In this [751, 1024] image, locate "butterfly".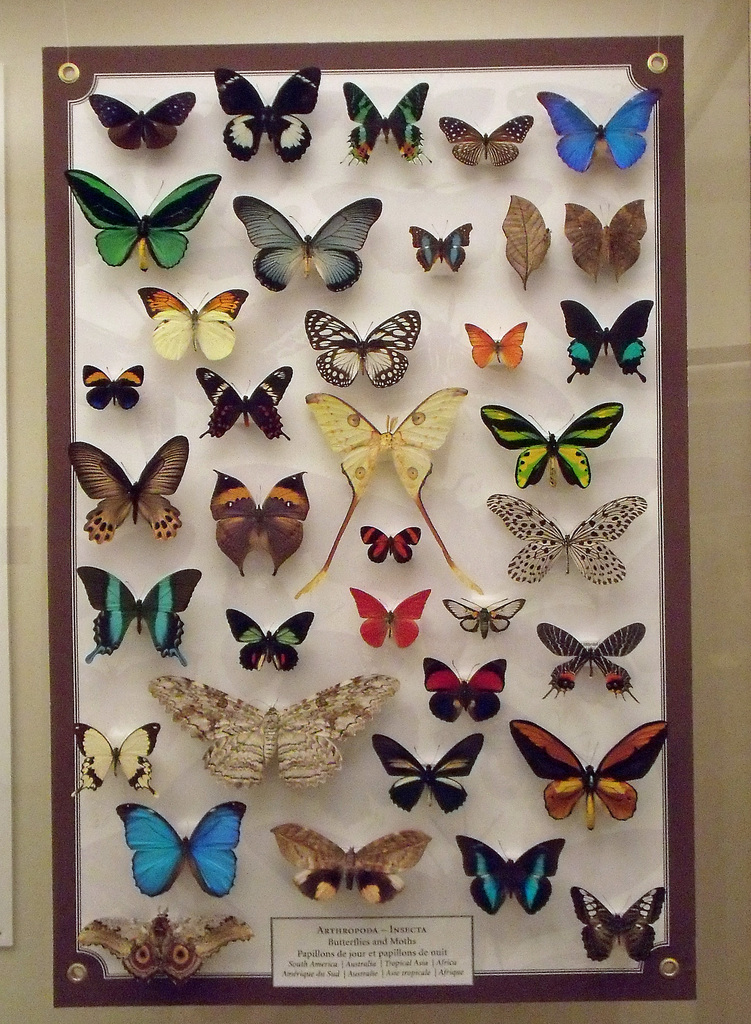
Bounding box: l=305, t=311, r=424, b=388.
